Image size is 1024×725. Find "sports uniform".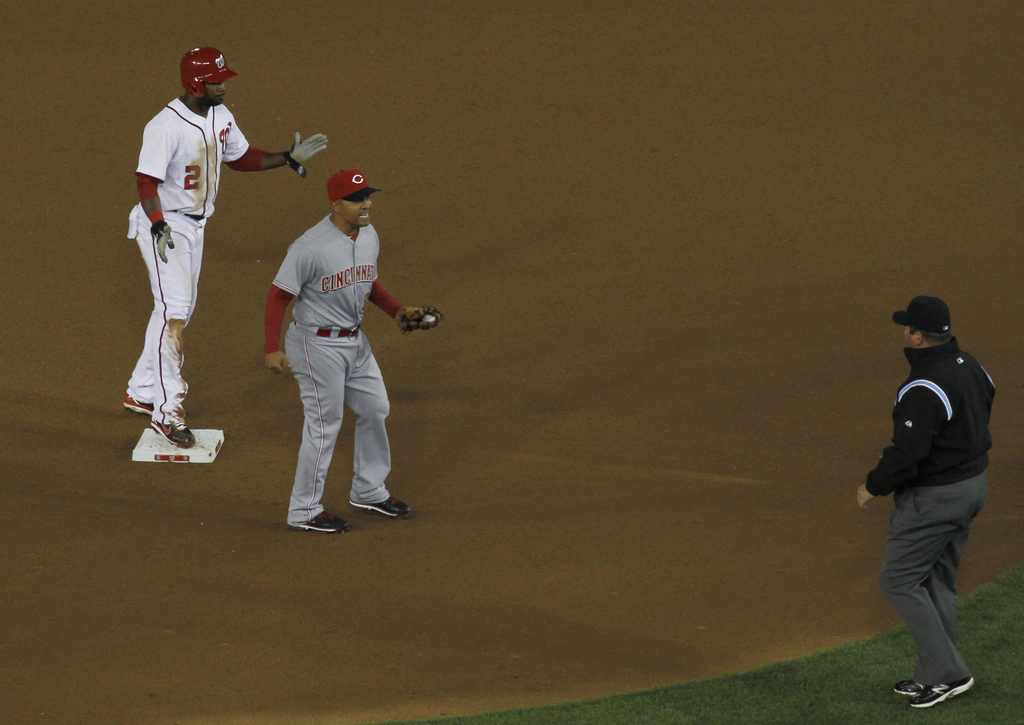
region(250, 163, 419, 526).
